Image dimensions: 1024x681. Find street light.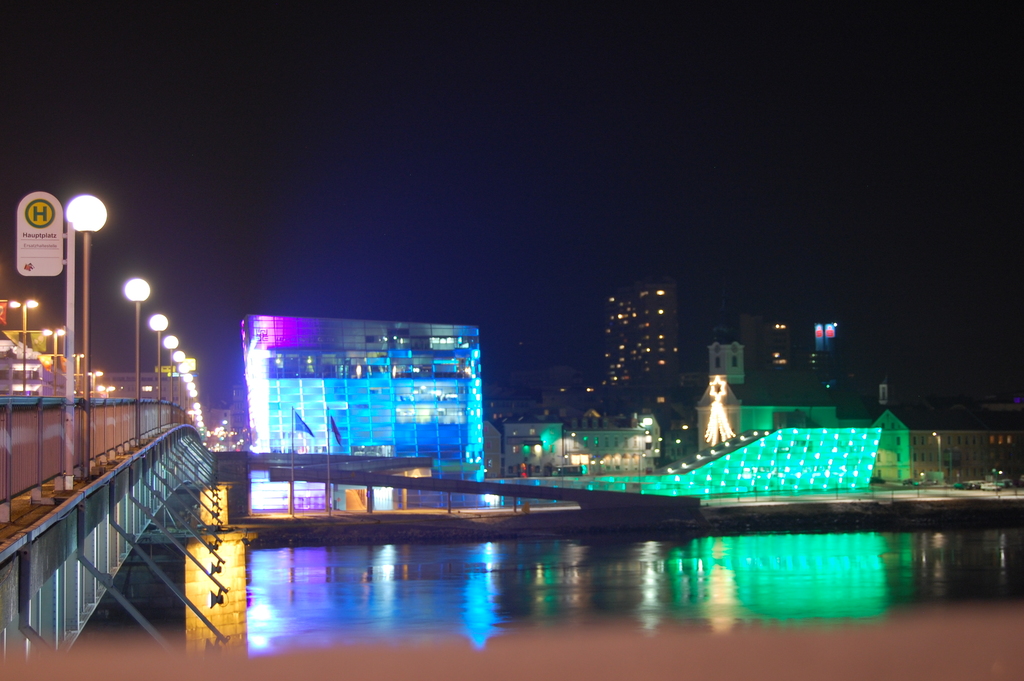
(992, 466, 1004, 495).
